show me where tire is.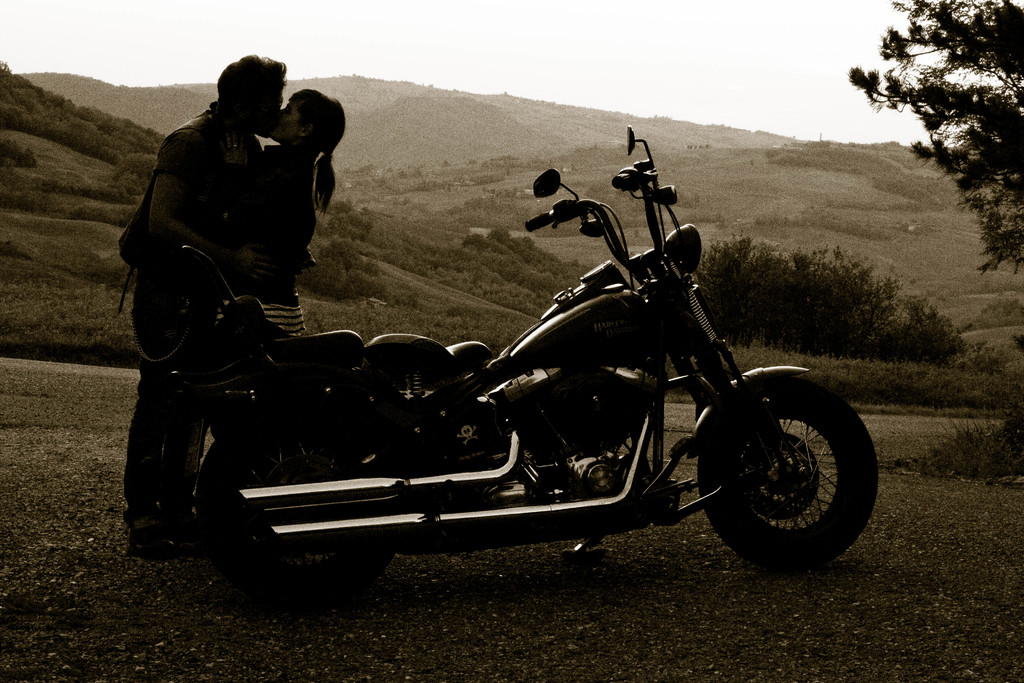
tire is at 196:420:390:601.
